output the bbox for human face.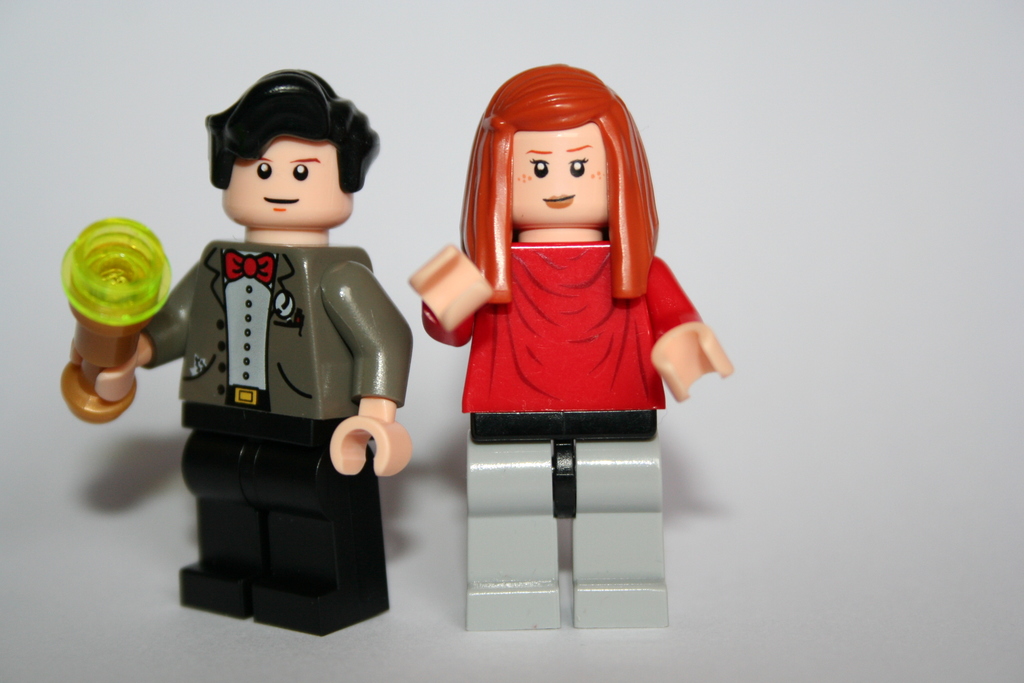
box=[507, 131, 607, 229].
